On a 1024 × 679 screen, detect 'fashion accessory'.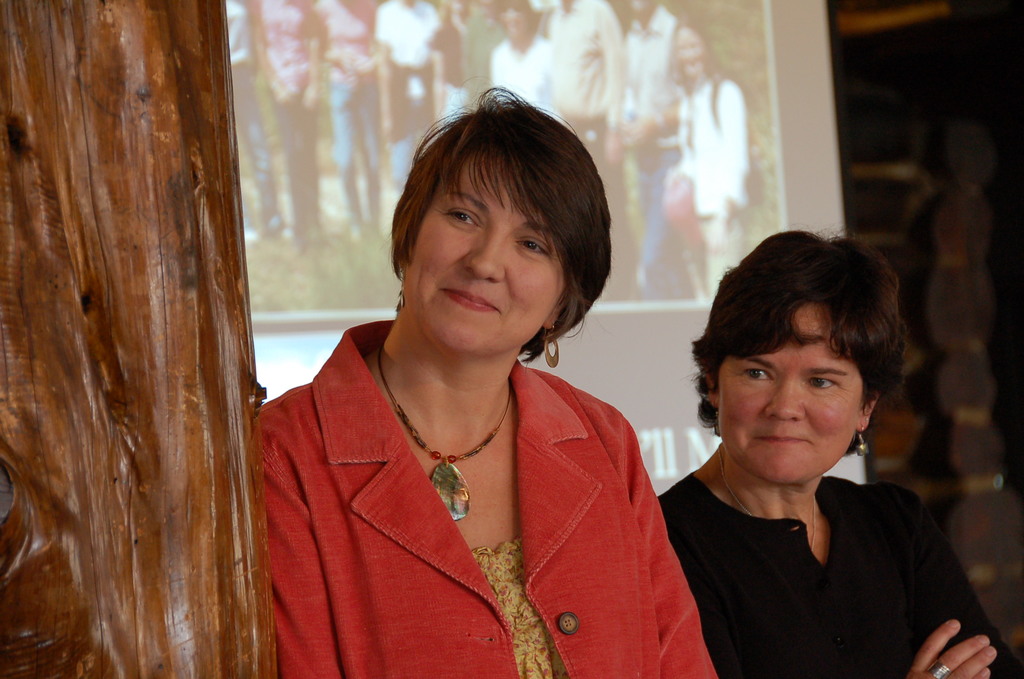
375 341 515 522.
